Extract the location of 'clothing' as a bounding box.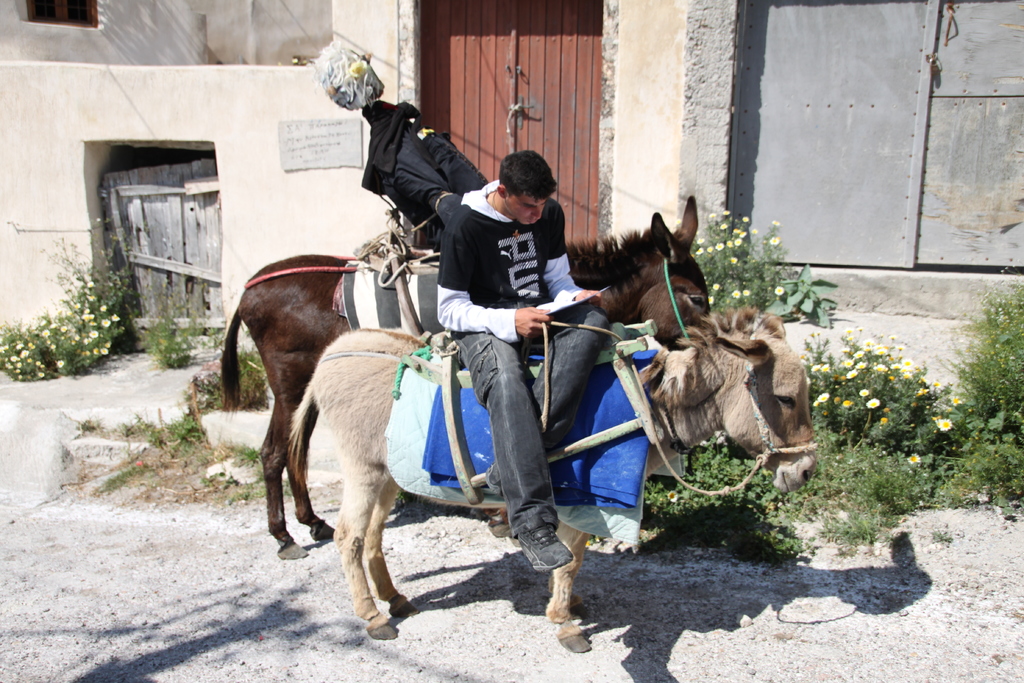
rect(584, 390, 662, 565).
